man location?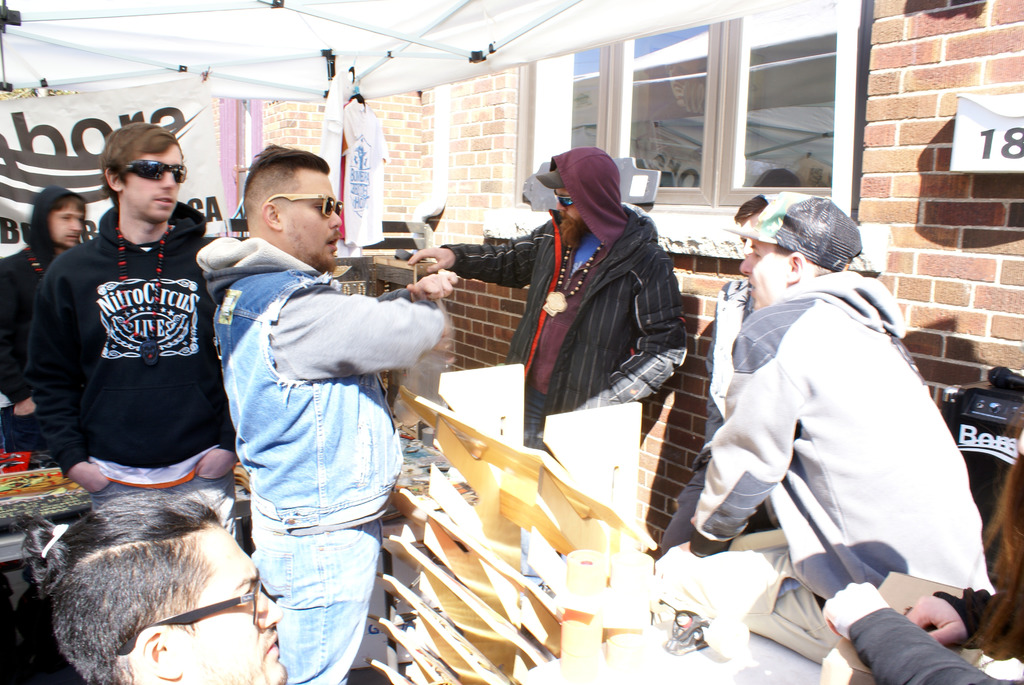
bbox=[408, 146, 684, 453]
